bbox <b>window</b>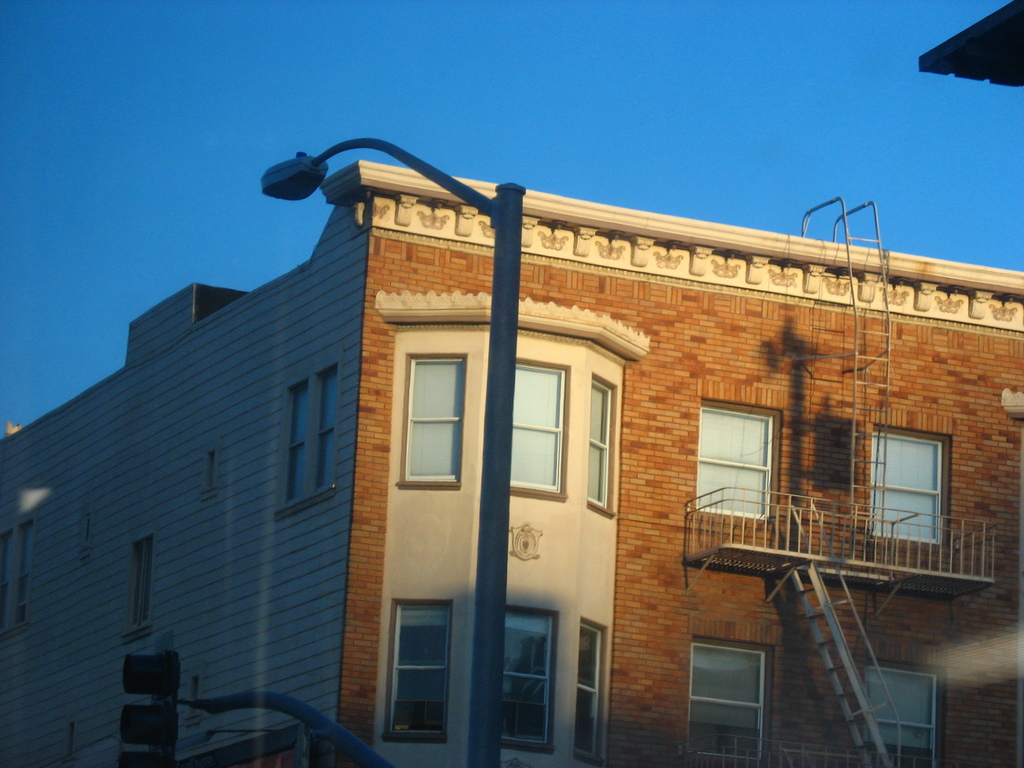
box=[589, 376, 616, 509]
